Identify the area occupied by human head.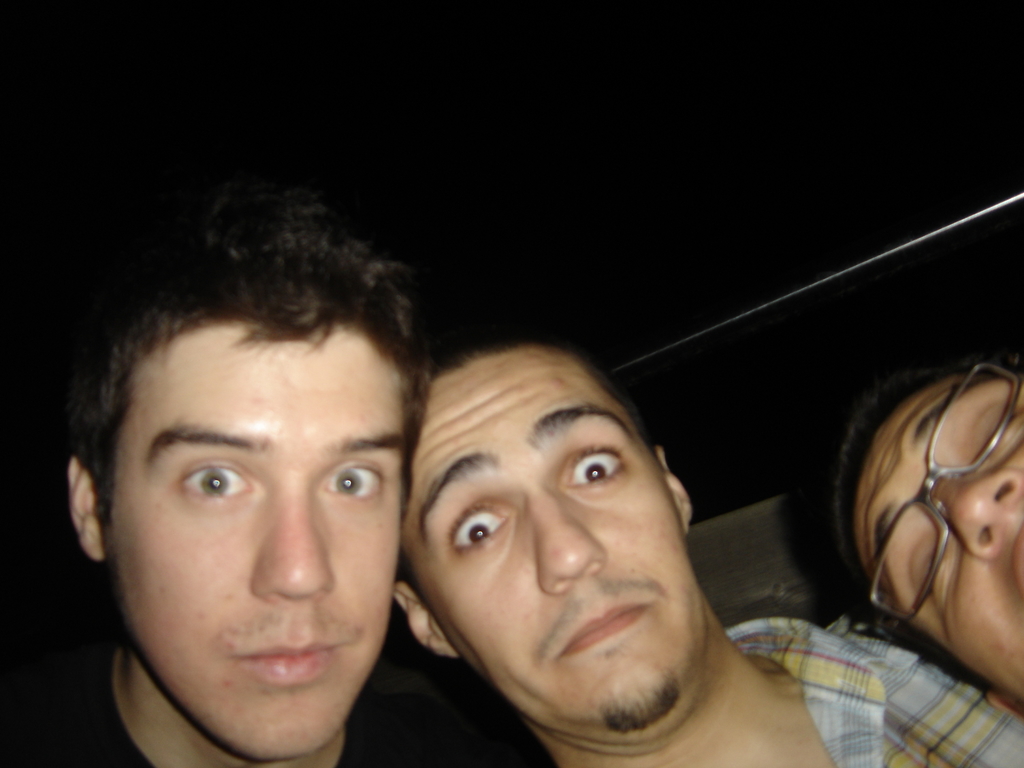
Area: bbox=[830, 365, 1023, 692].
